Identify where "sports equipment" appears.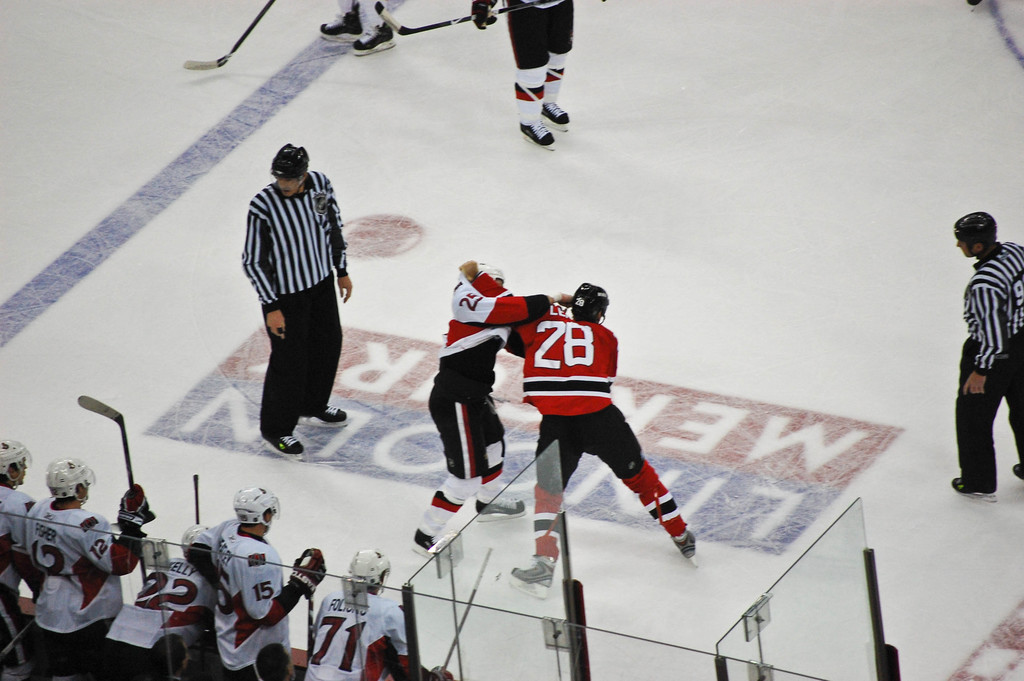
Appears at BBox(474, 0, 500, 31).
